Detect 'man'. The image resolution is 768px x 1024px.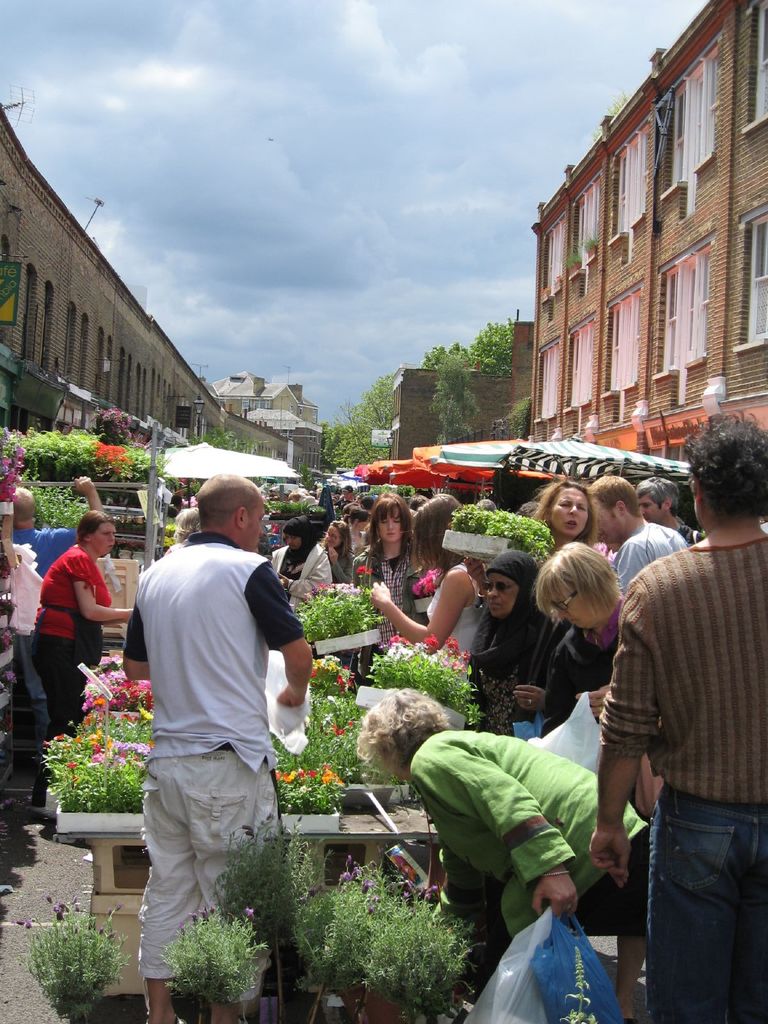
591:408:767:1023.
